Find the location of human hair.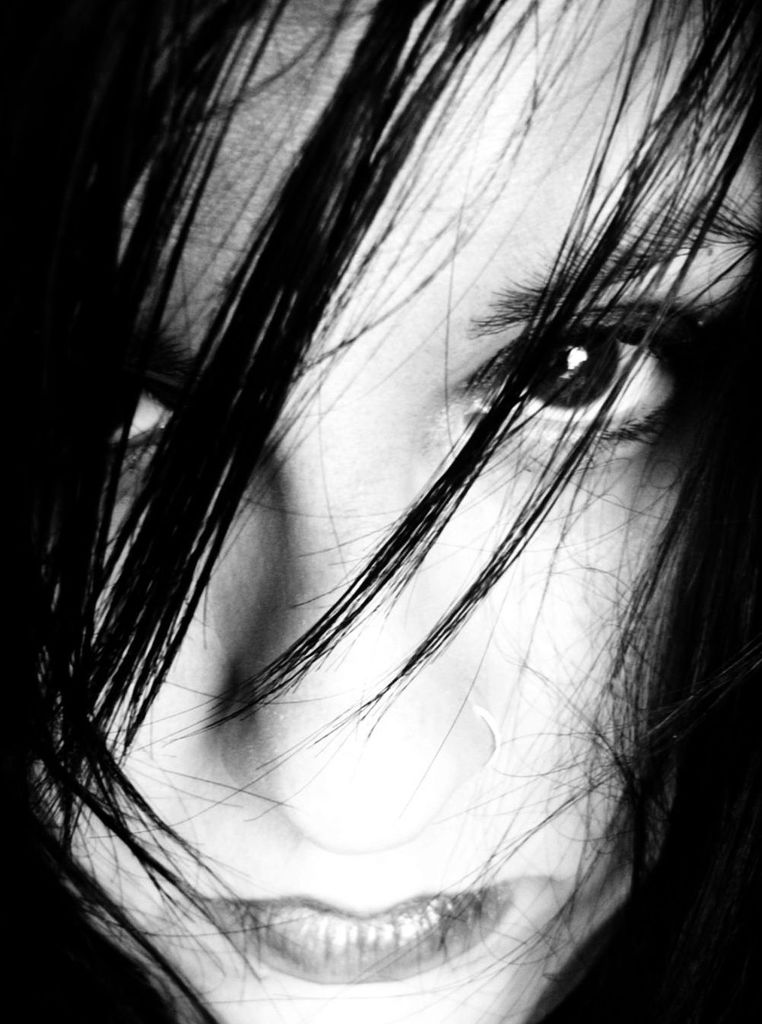
Location: BBox(43, 78, 761, 1023).
